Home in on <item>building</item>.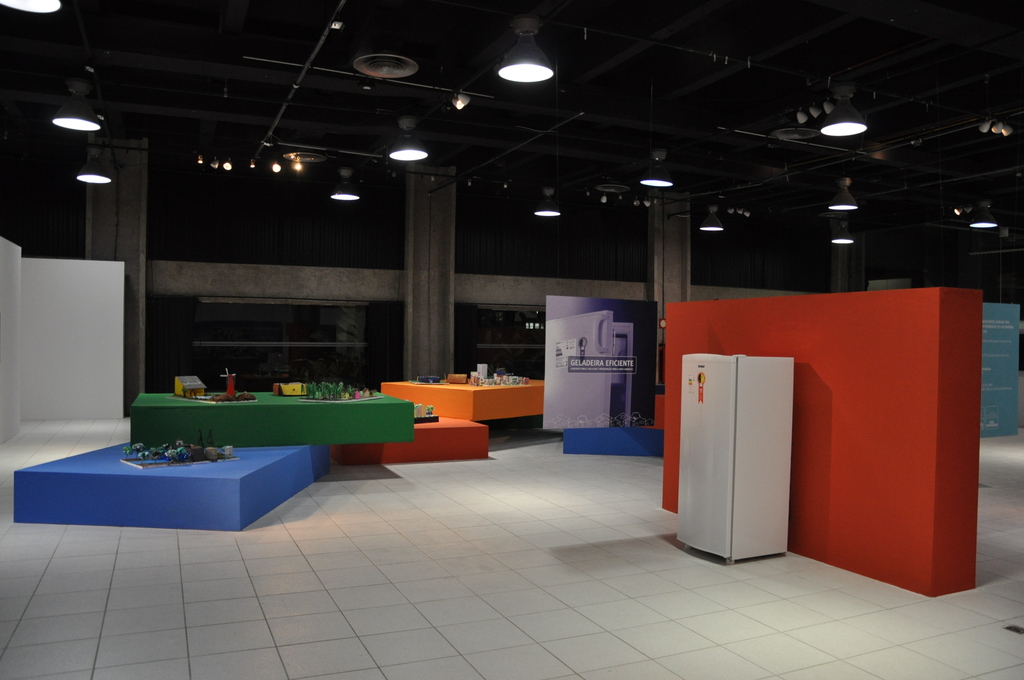
Homed in at [left=0, top=0, right=1022, bottom=679].
